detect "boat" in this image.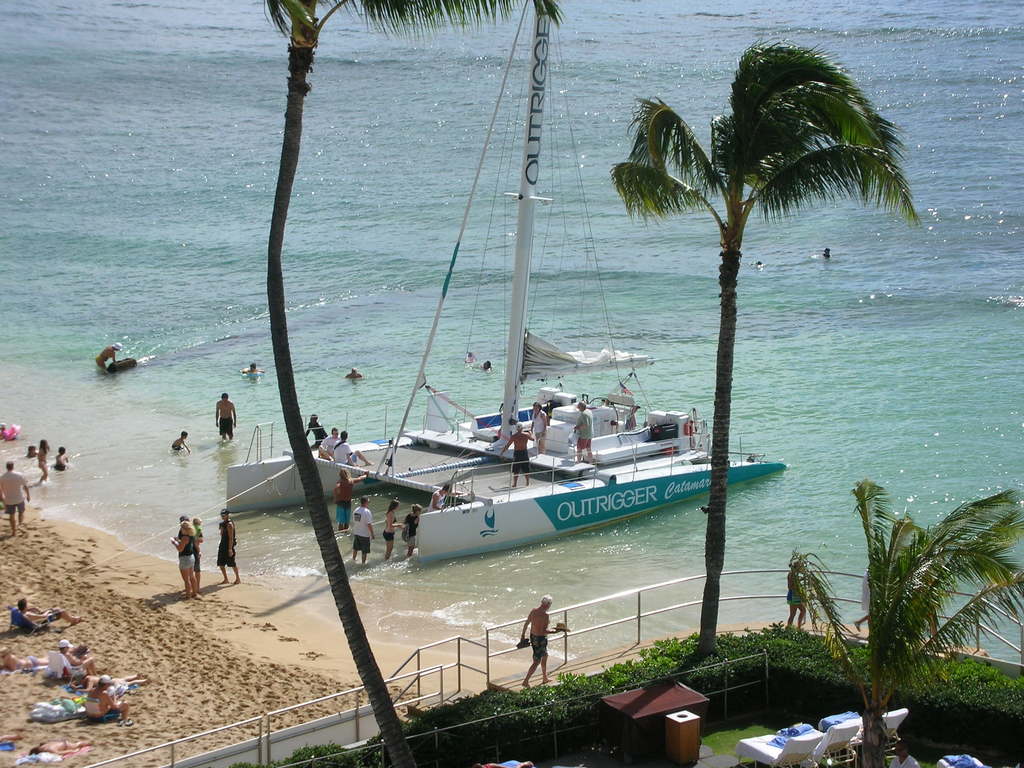
Detection: crop(223, 0, 788, 562).
